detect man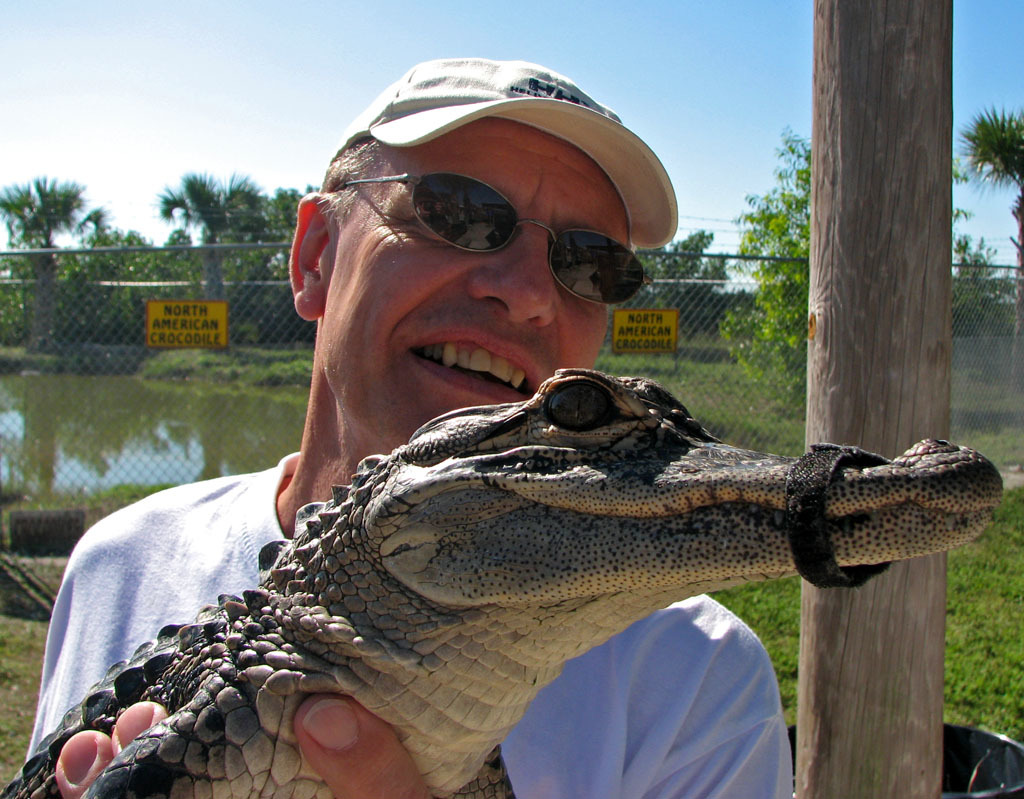
[23, 49, 801, 798]
